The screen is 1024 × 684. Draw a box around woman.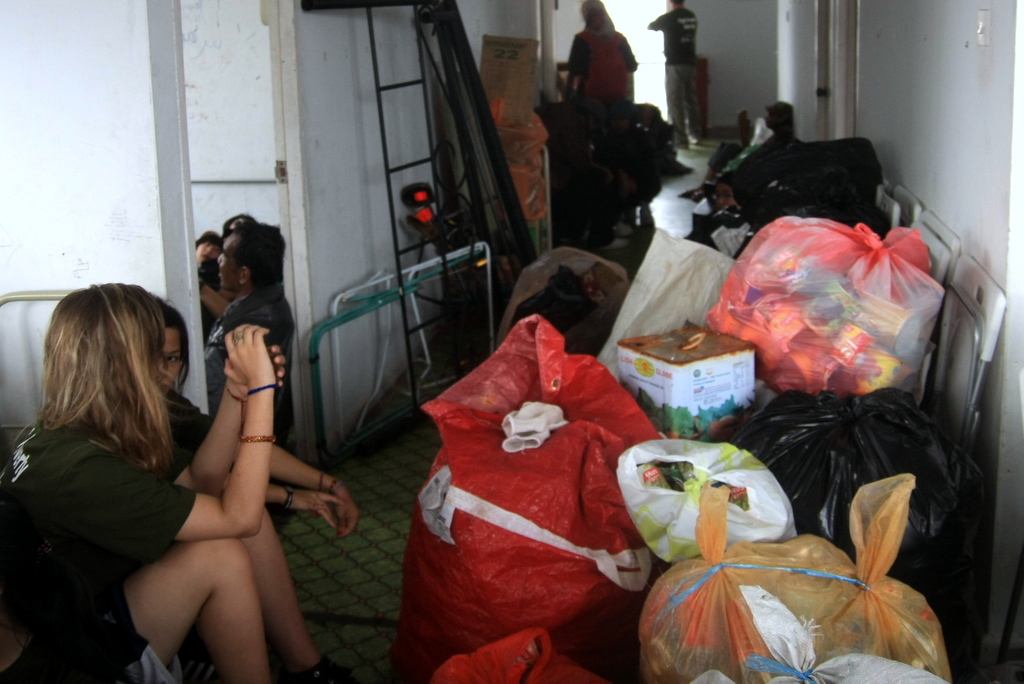
locate(6, 265, 231, 675).
